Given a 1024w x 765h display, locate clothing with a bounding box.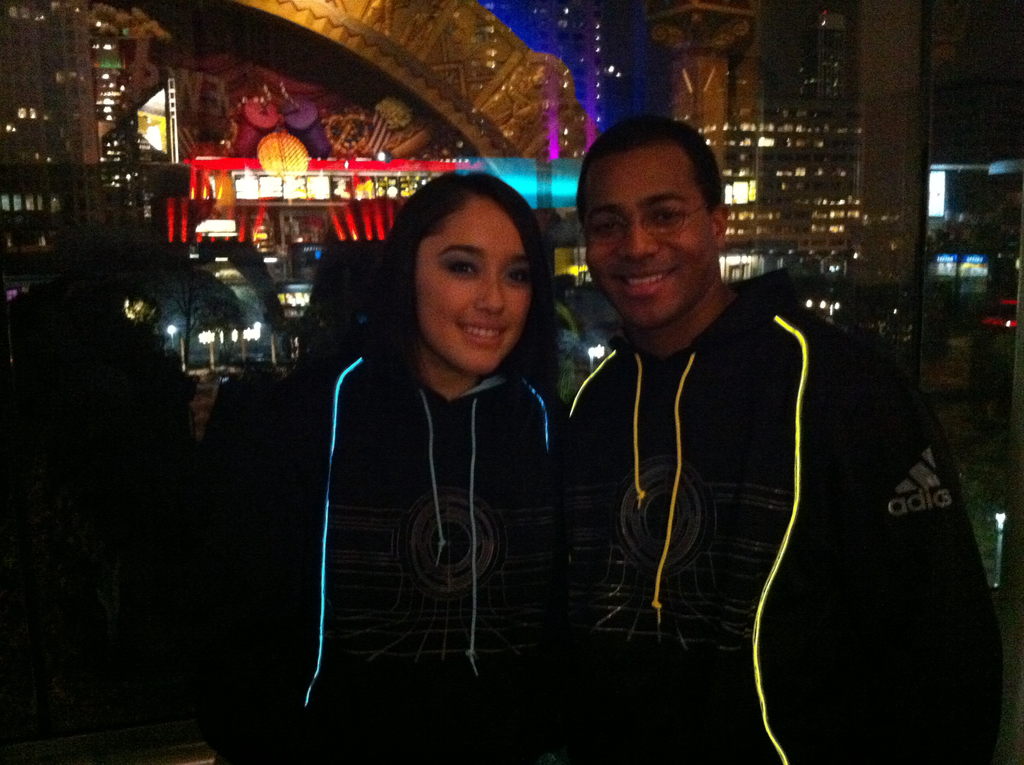
Located: box(566, 264, 1005, 764).
